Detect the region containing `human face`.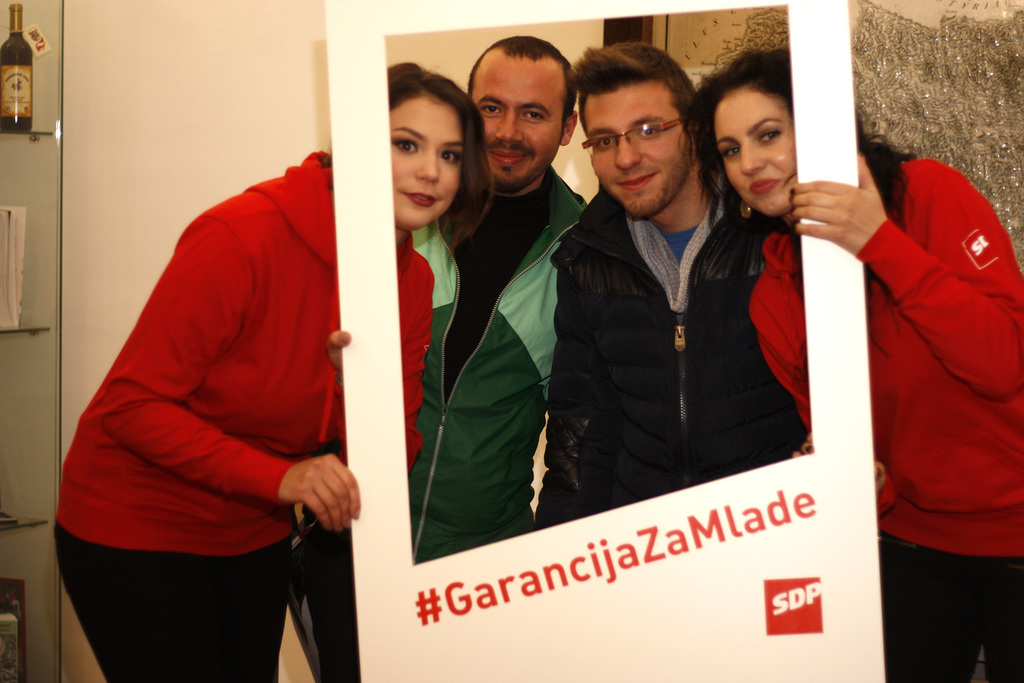
(470,47,564,194).
